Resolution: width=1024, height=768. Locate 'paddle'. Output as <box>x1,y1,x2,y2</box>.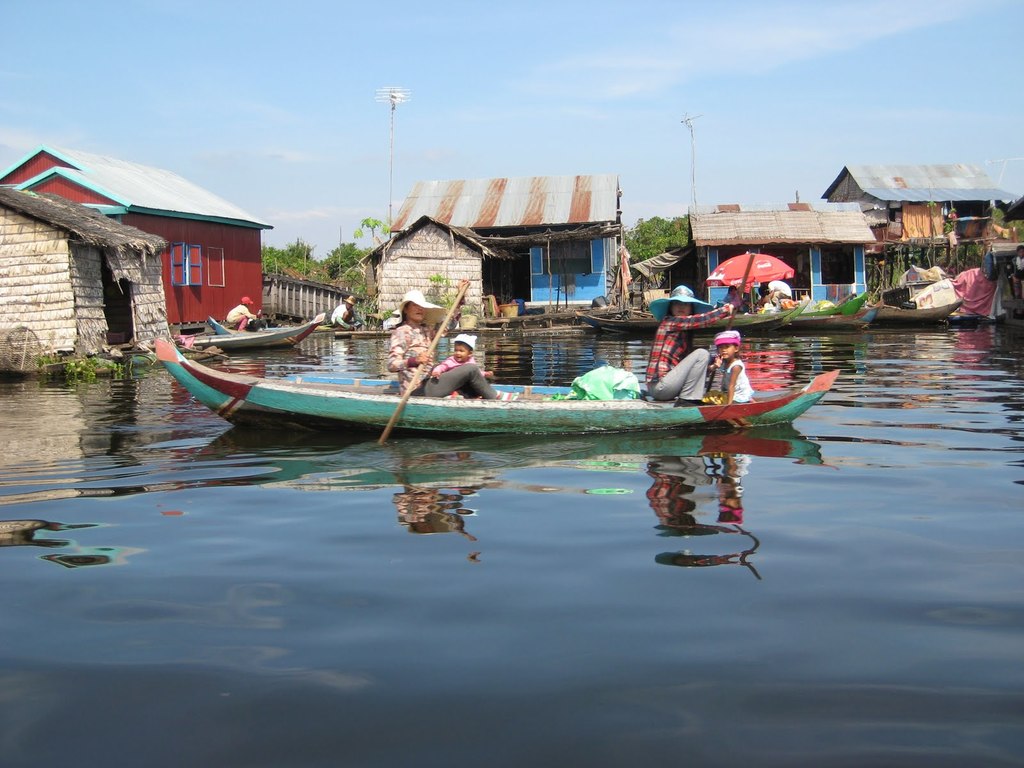
<box>706,254,755,390</box>.
